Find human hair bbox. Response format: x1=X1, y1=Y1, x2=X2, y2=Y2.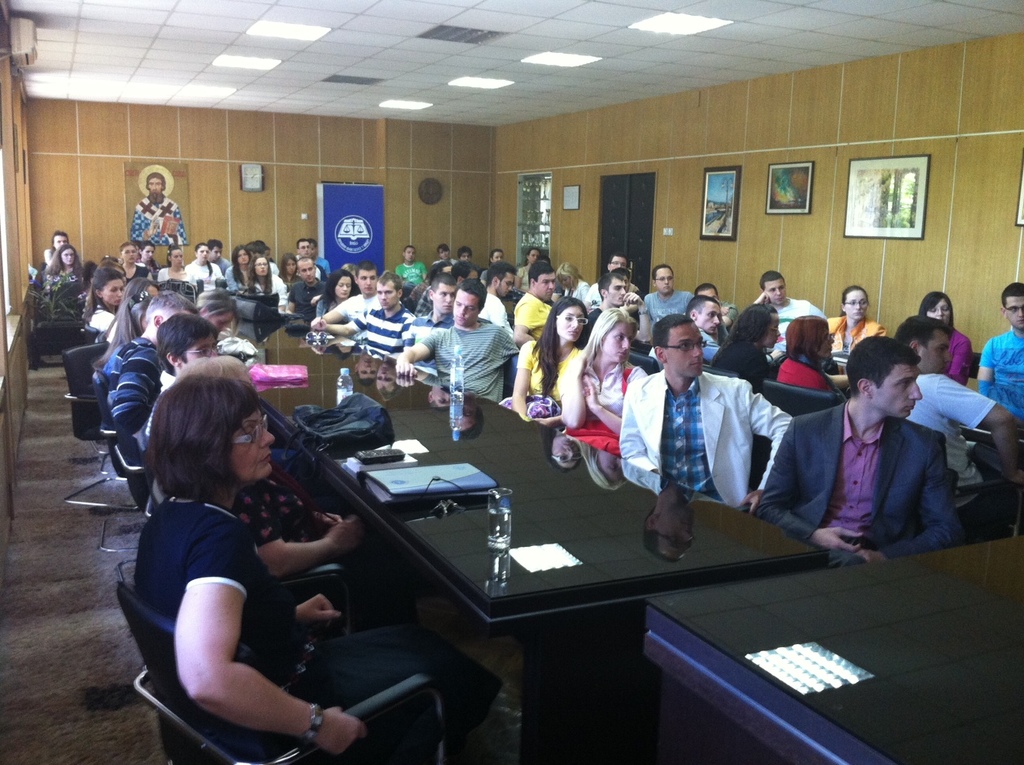
x1=534, y1=299, x2=588, y2=393.
